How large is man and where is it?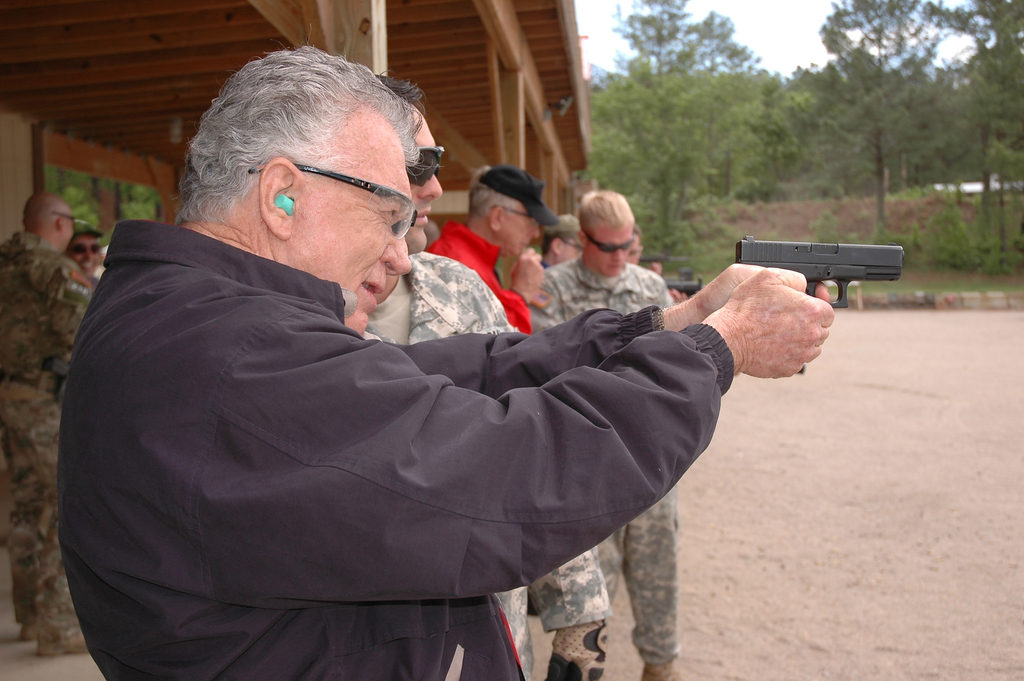
Bounding box: Rect(0, 192, 96, 662).
